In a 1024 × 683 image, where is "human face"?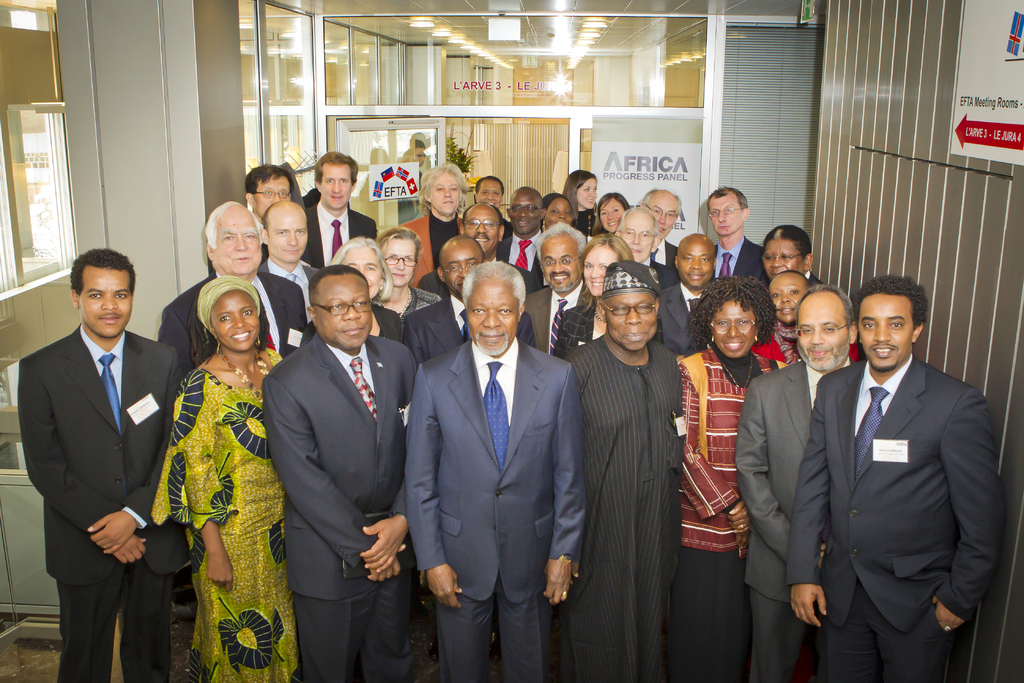
{"x1": 767, "y1": 233, "x2": 805, "y2": 278}.
